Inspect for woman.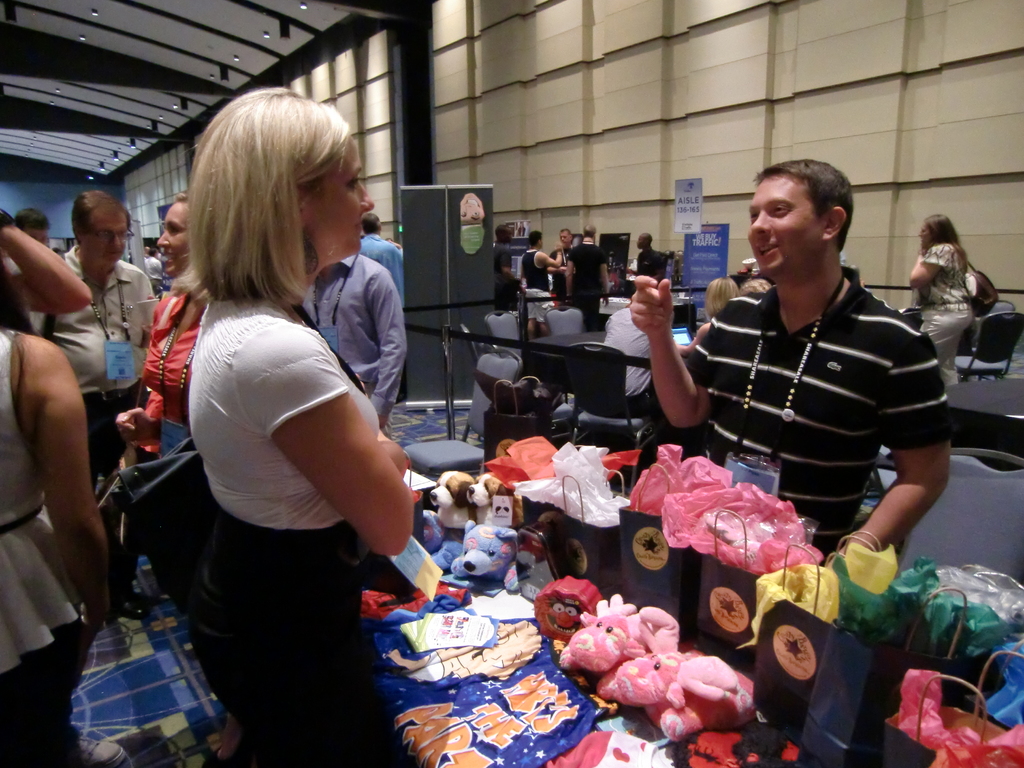
Inspection: box(909, 211, 972, 390).
